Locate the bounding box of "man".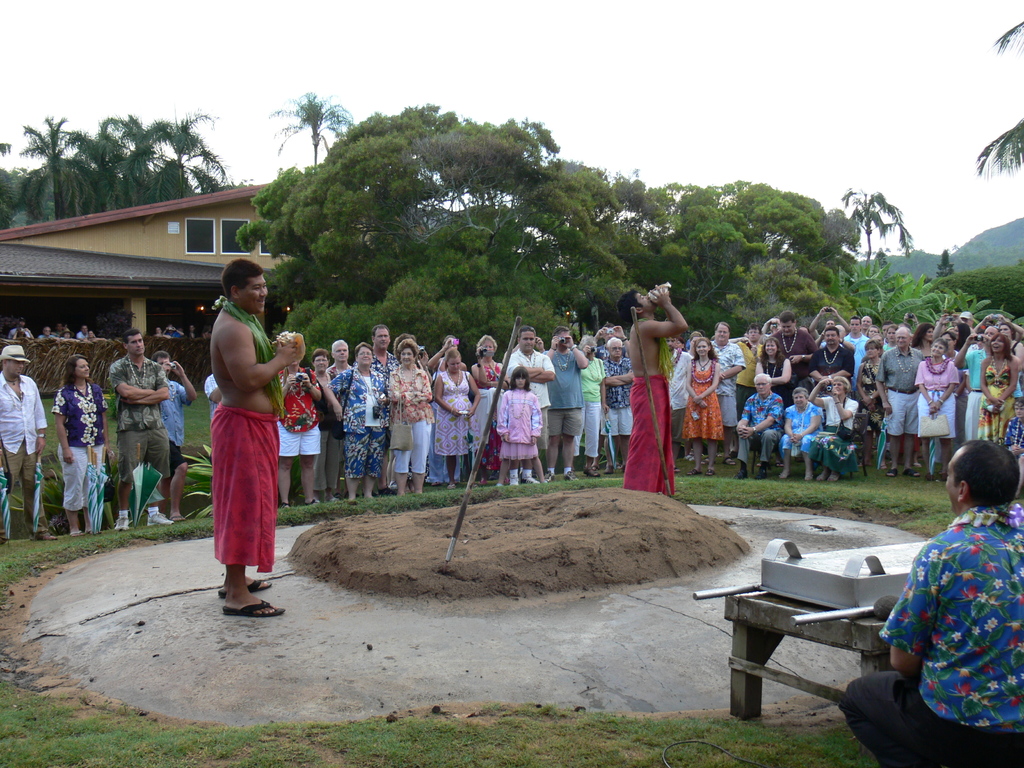
Bounding box: bbox(107, 324, 177, 534).
